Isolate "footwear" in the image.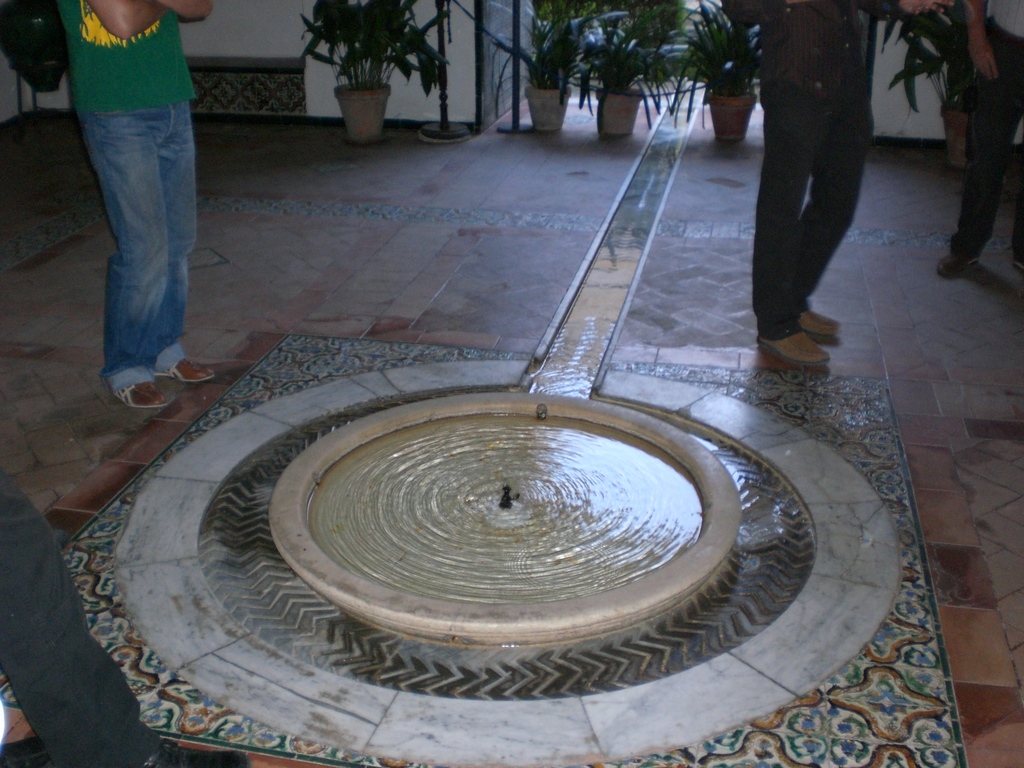
Isolated region: x1=1016, y1=255, x2=1023, y2=272.
